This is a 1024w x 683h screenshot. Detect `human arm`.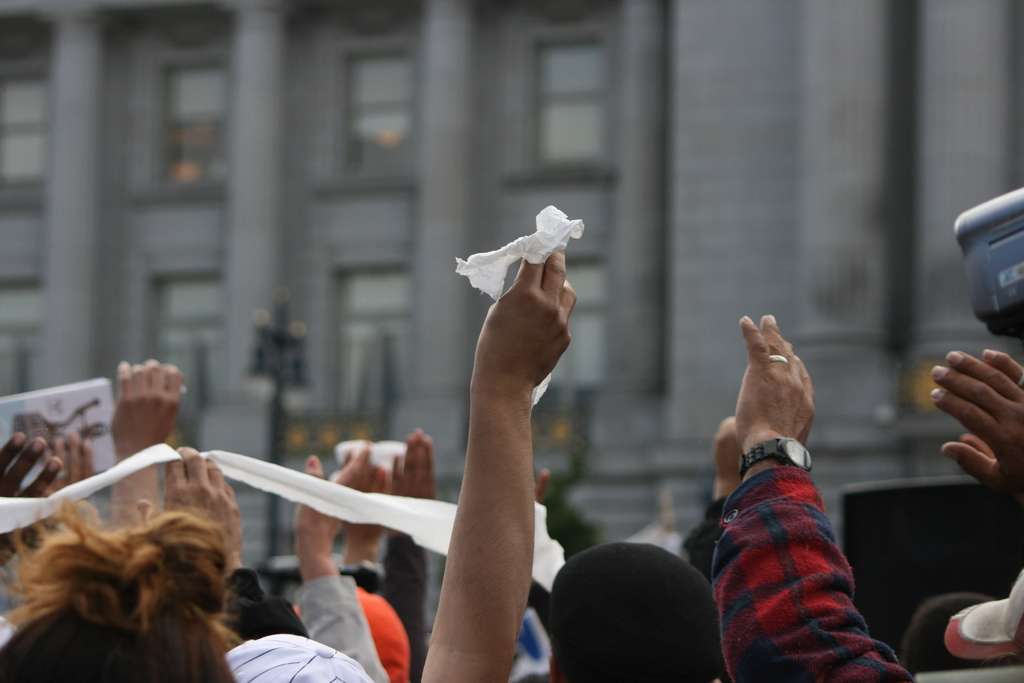
(x1=921, y1=346, x2=1023, y2=487).
